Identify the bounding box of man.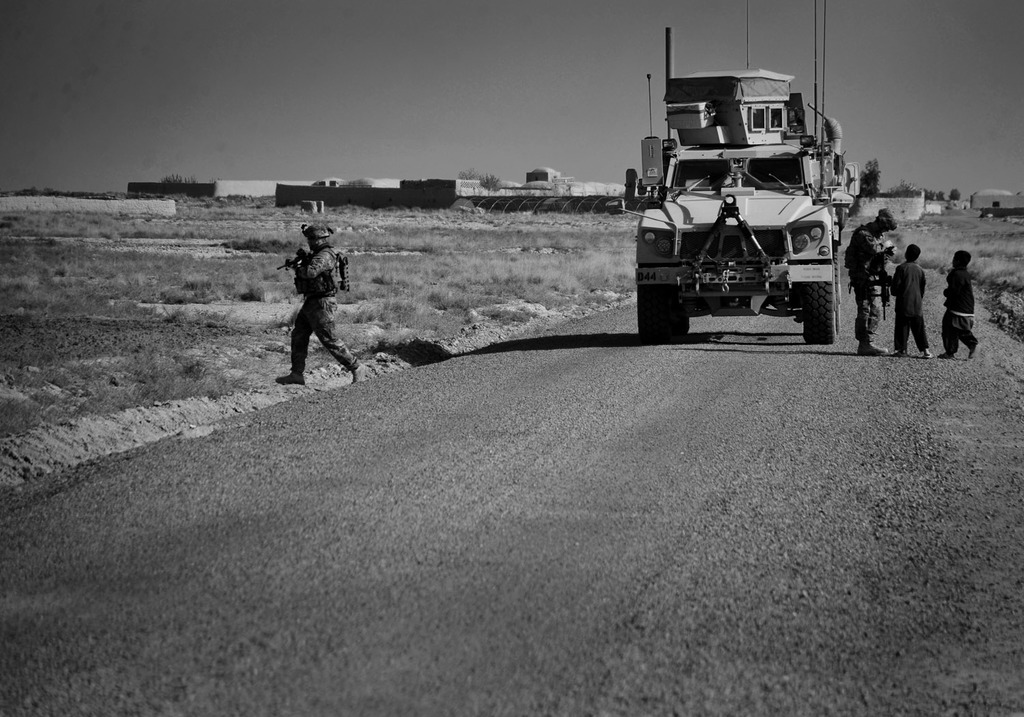
select_region(264, 218, 344, 389).
